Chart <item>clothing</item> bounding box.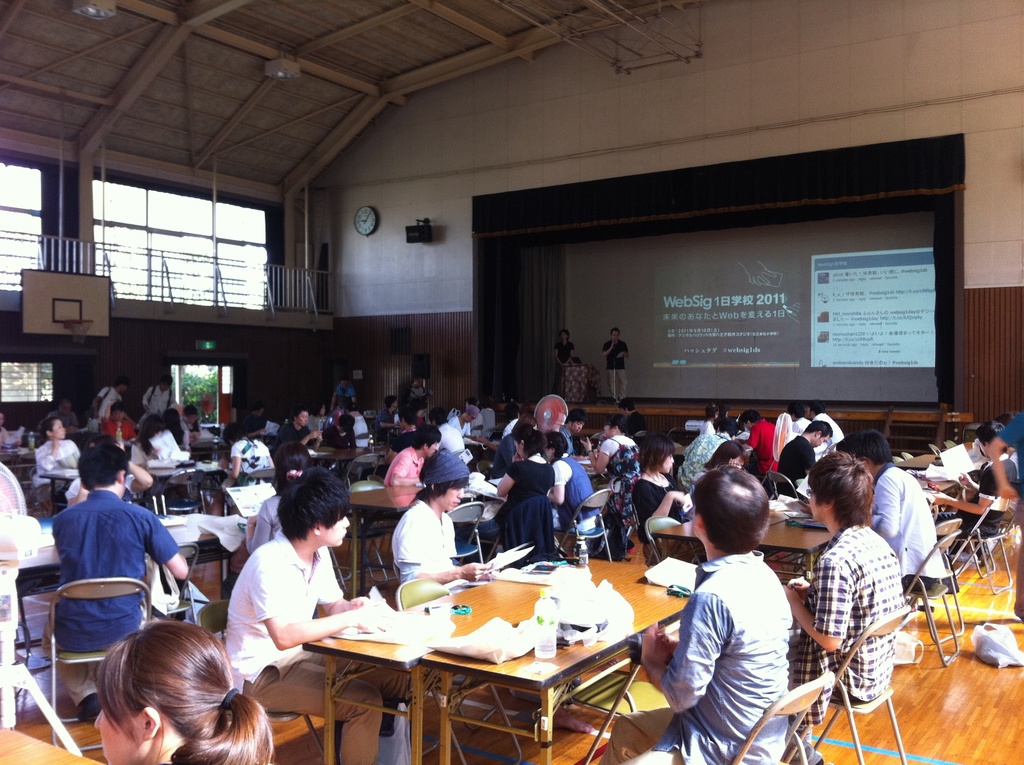
Charted: [x1=99, y1=405, x2=133, y2=440].
